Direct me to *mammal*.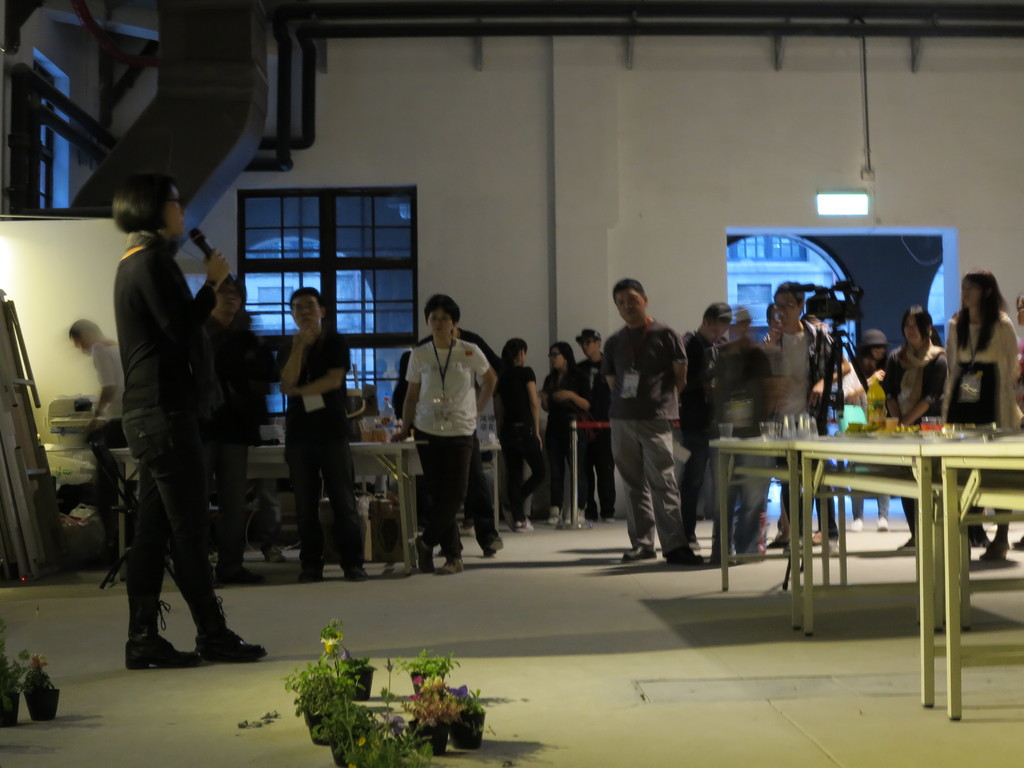
Direction: left=389, top=290, right=500, bottom=575.
